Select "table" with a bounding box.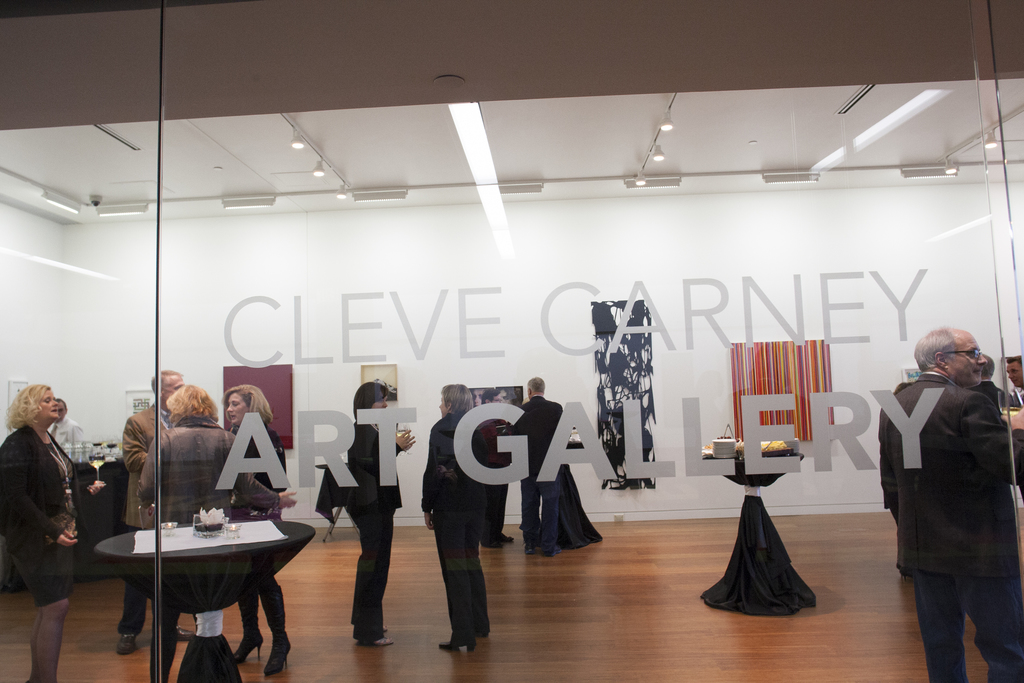
[94, 518, 319, 682].
